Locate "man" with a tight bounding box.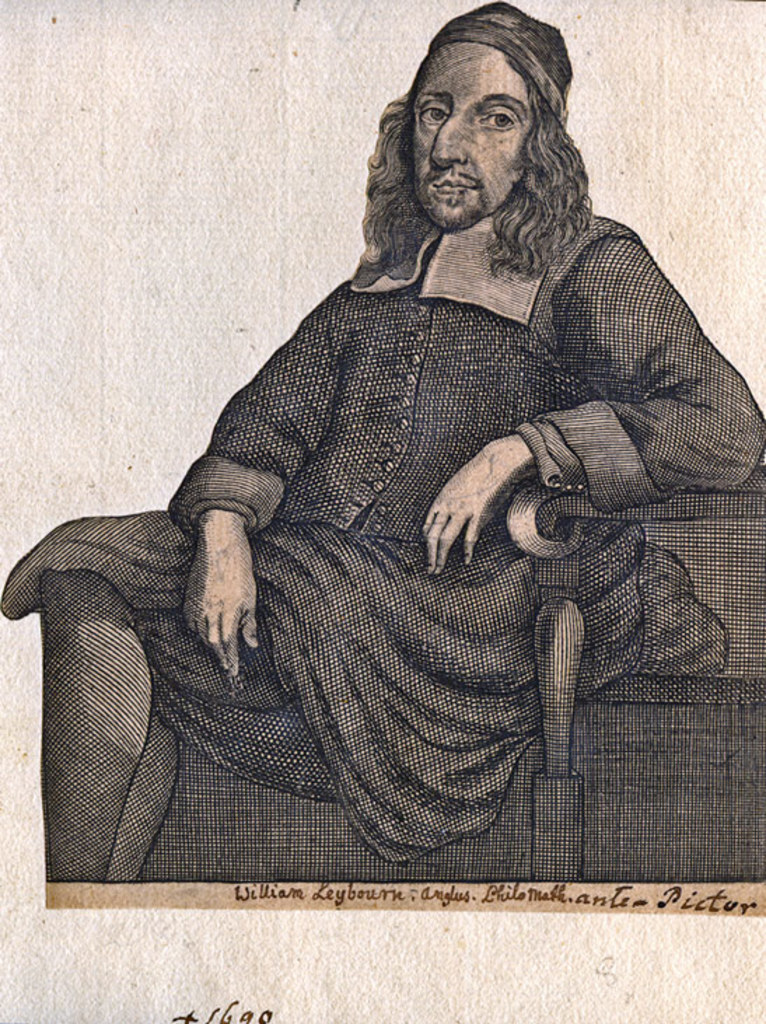
rect(181, 0, 765, 864).
